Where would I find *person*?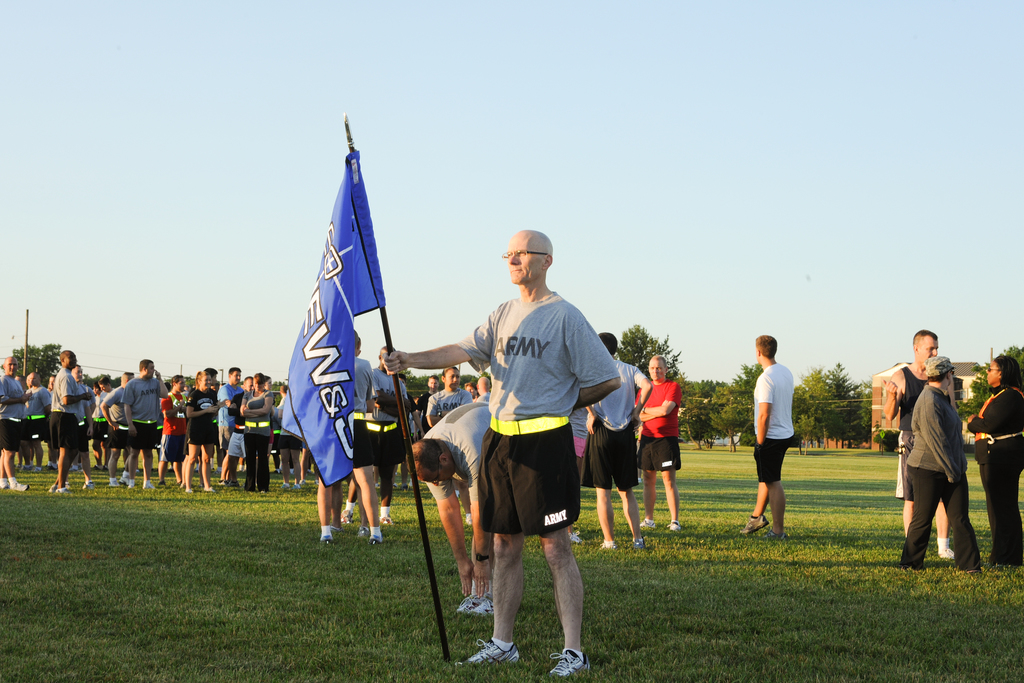
At l=406, t=403, r=494, b=617.
